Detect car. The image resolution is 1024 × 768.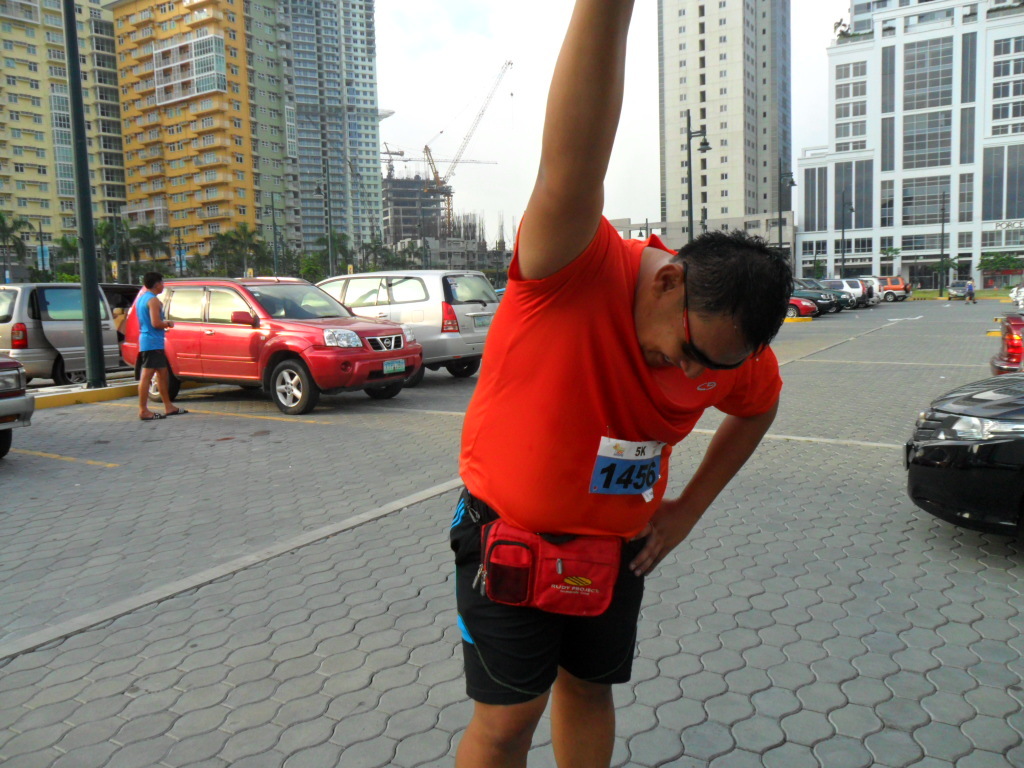
<box>906,371,1023,538</box>.
